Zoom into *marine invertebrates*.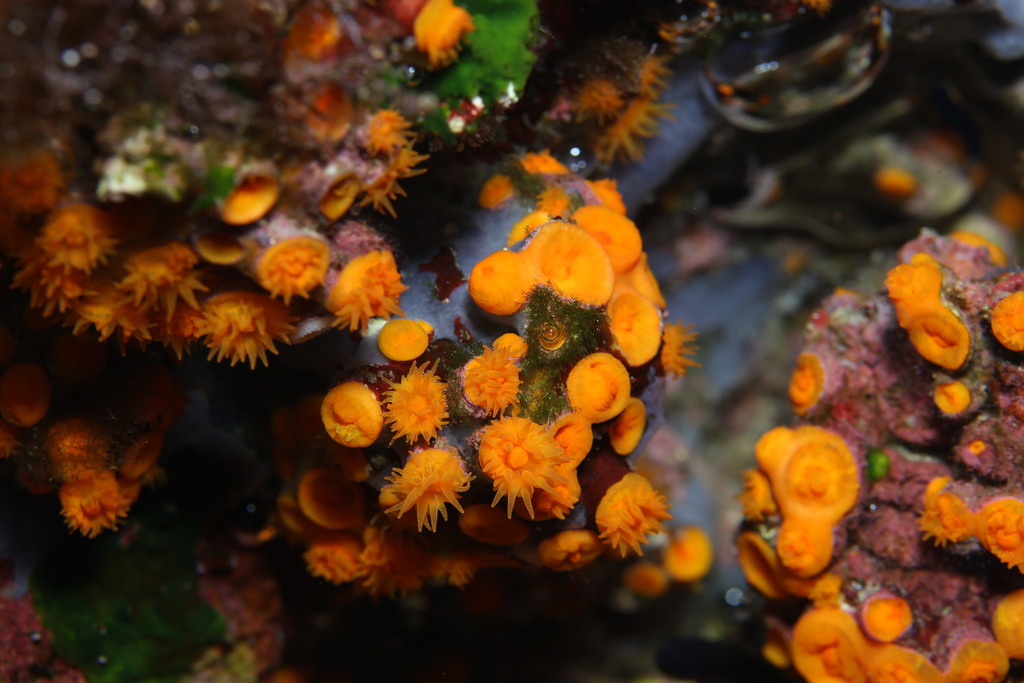
Zoom target: locate(586, 74, 686, 173).
